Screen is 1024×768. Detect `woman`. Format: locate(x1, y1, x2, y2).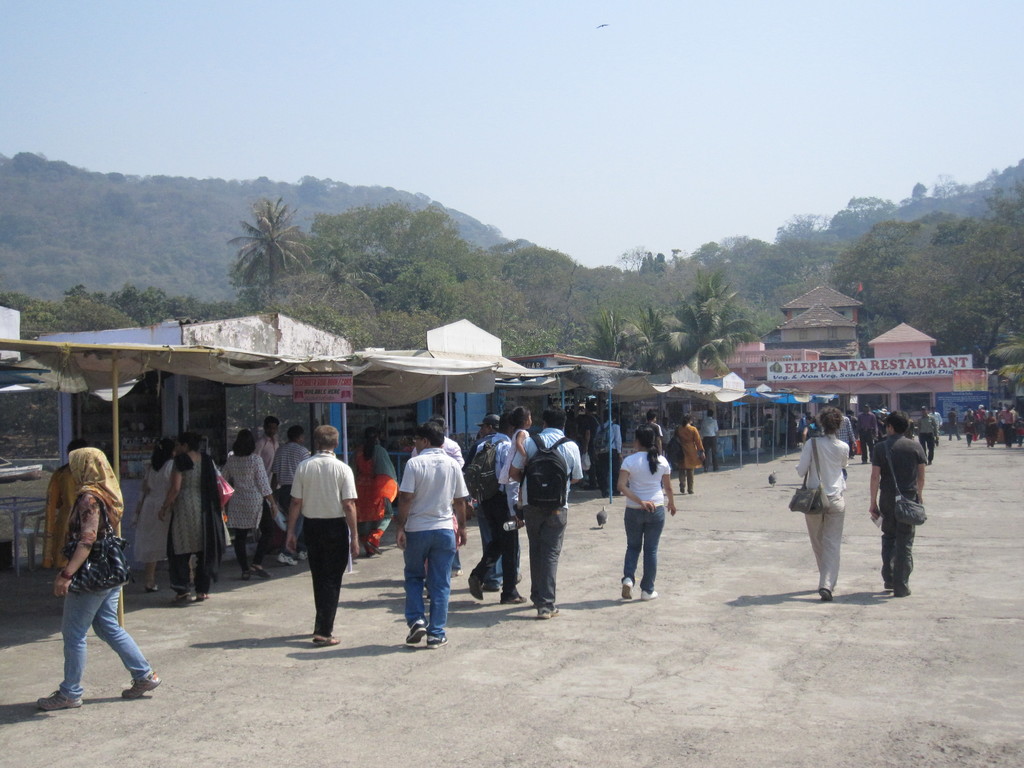
locate(614, 421, 675, 600).
